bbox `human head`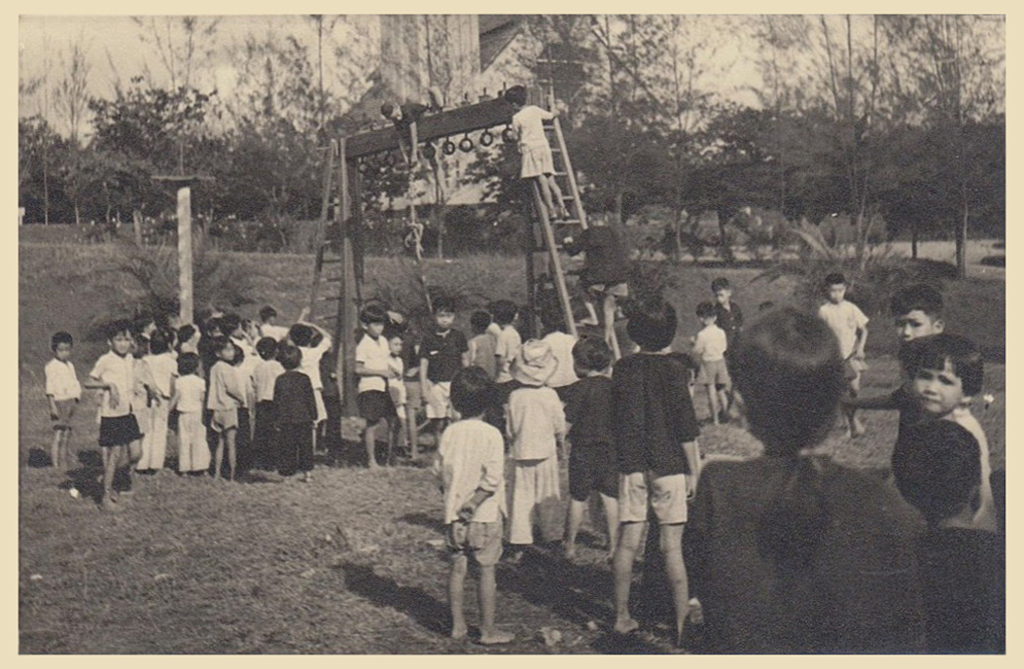
(x1=570, y1=334, x2=610, y2=381)
